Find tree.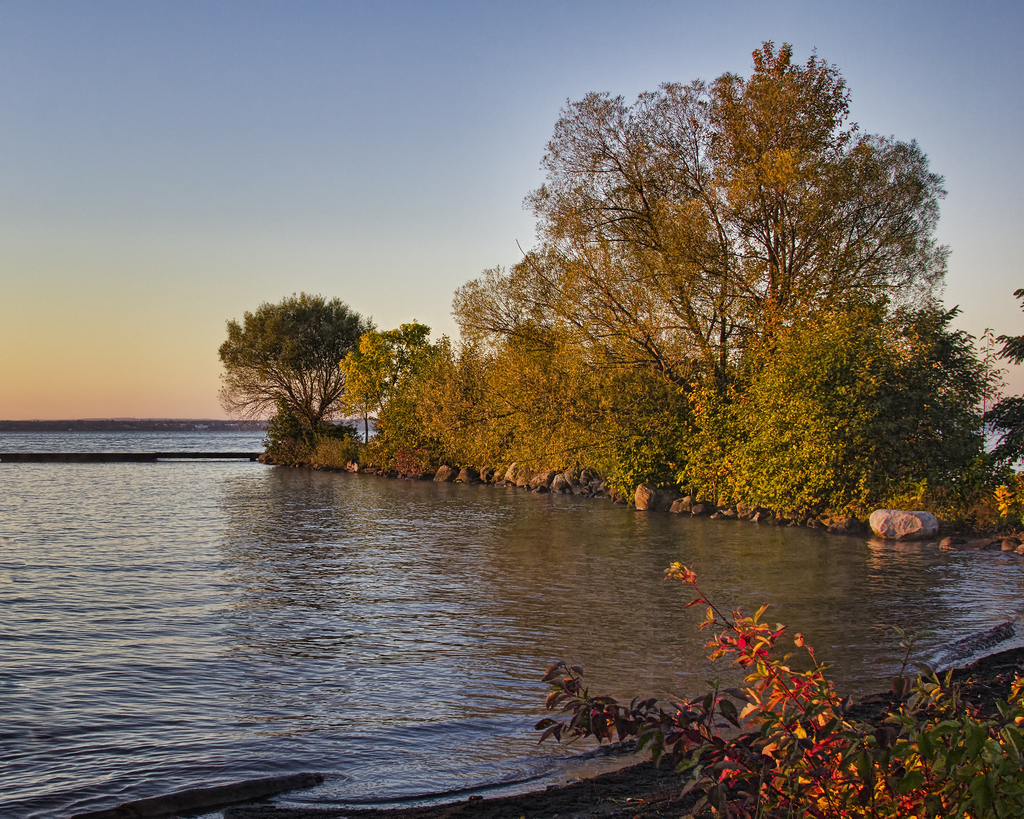
region(338, 321, 438, 421).
